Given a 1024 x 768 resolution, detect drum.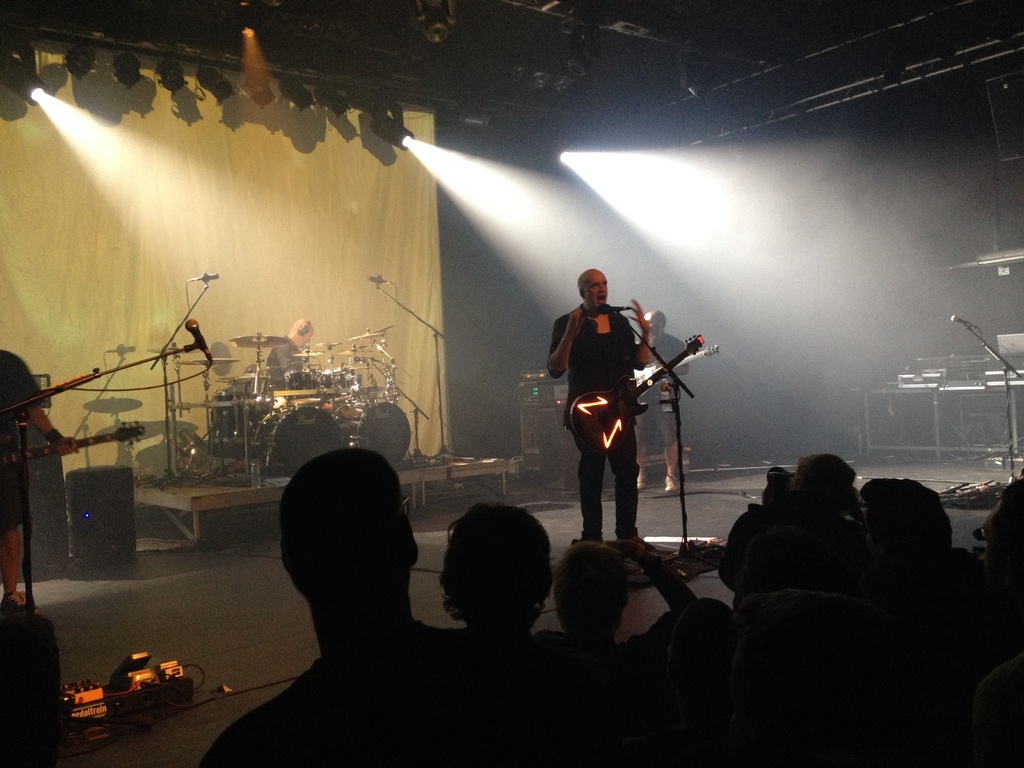
pyautogui.locateOnScreen(257, 404, 345, 474).
